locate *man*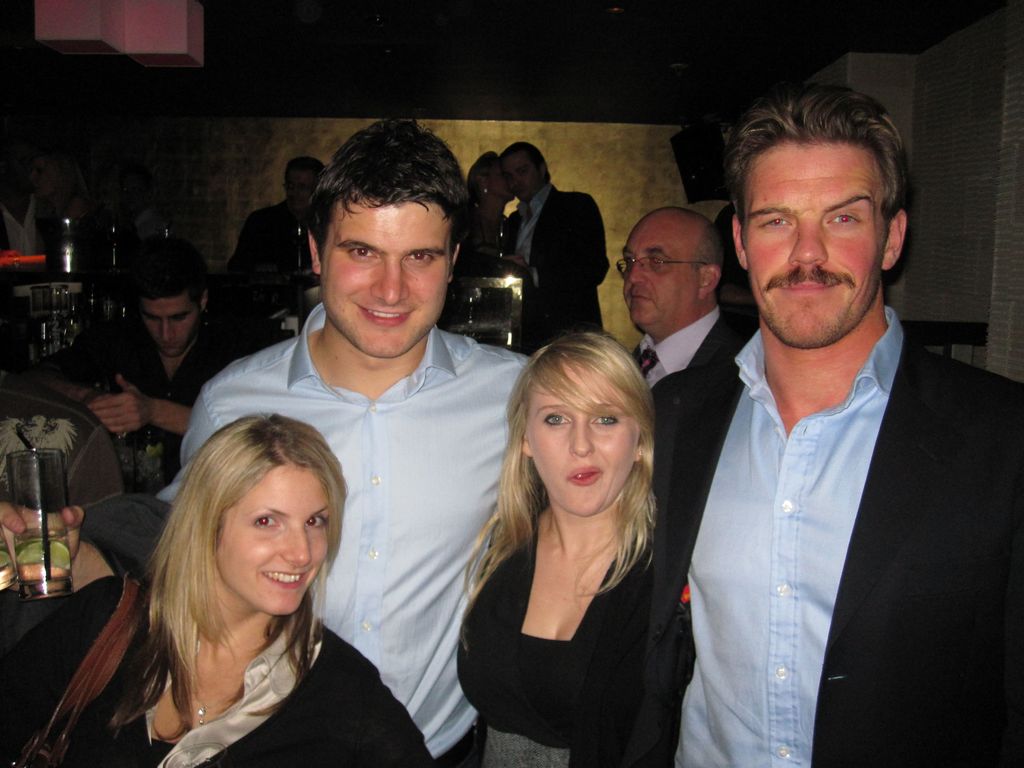
[left=640, top=89, right=996, bottom=765]
